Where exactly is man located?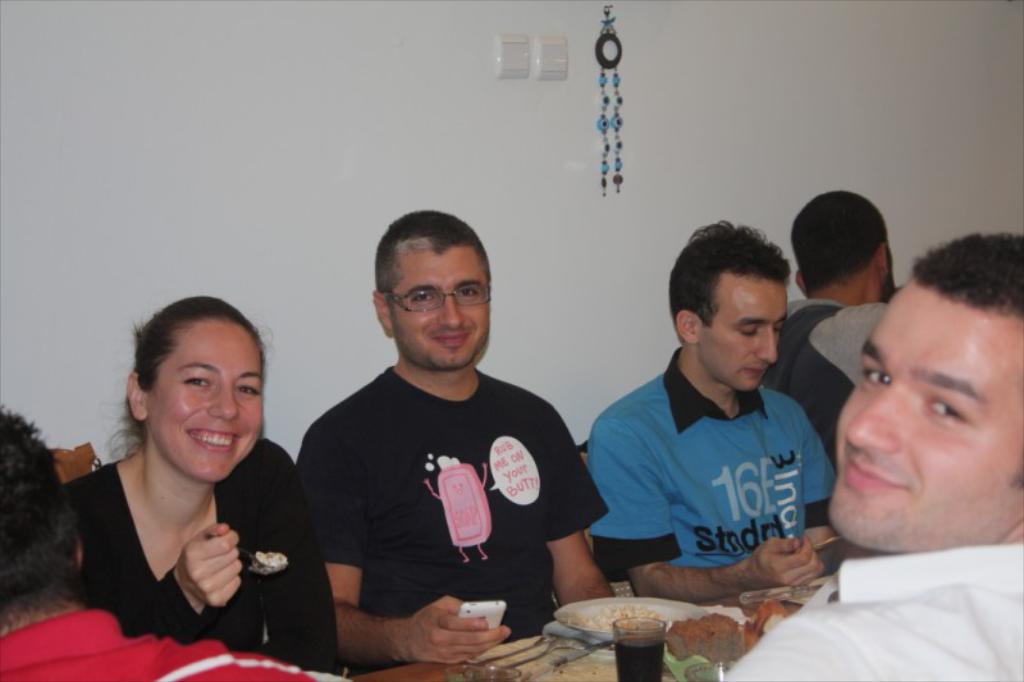
Its bounding box is 723 237 1023 681.
